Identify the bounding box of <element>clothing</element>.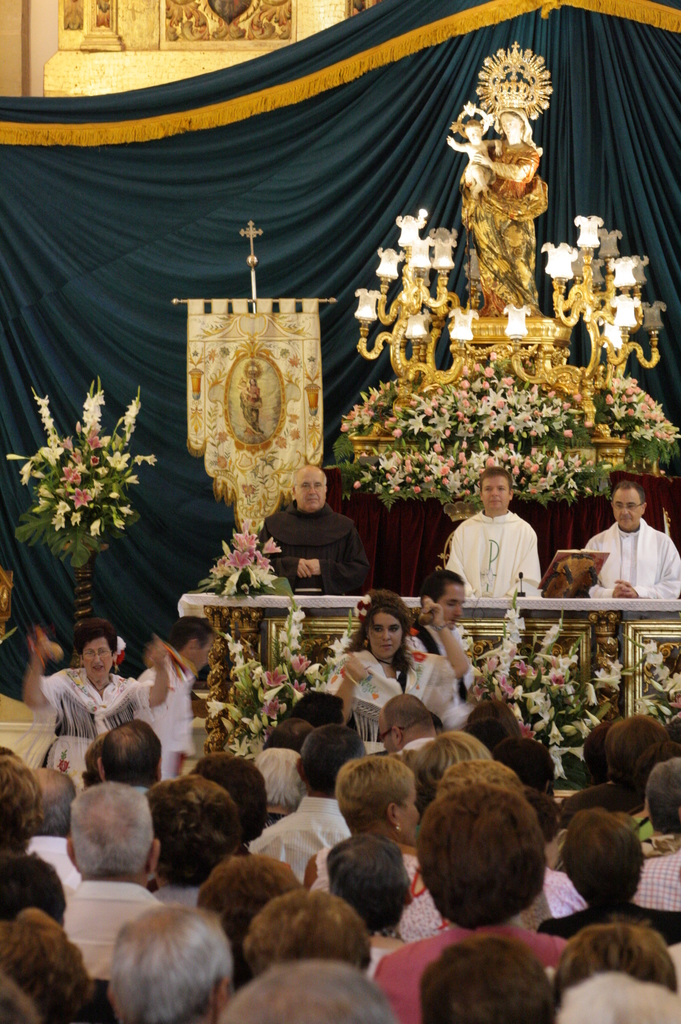
region(297, 841, 456, 935).
